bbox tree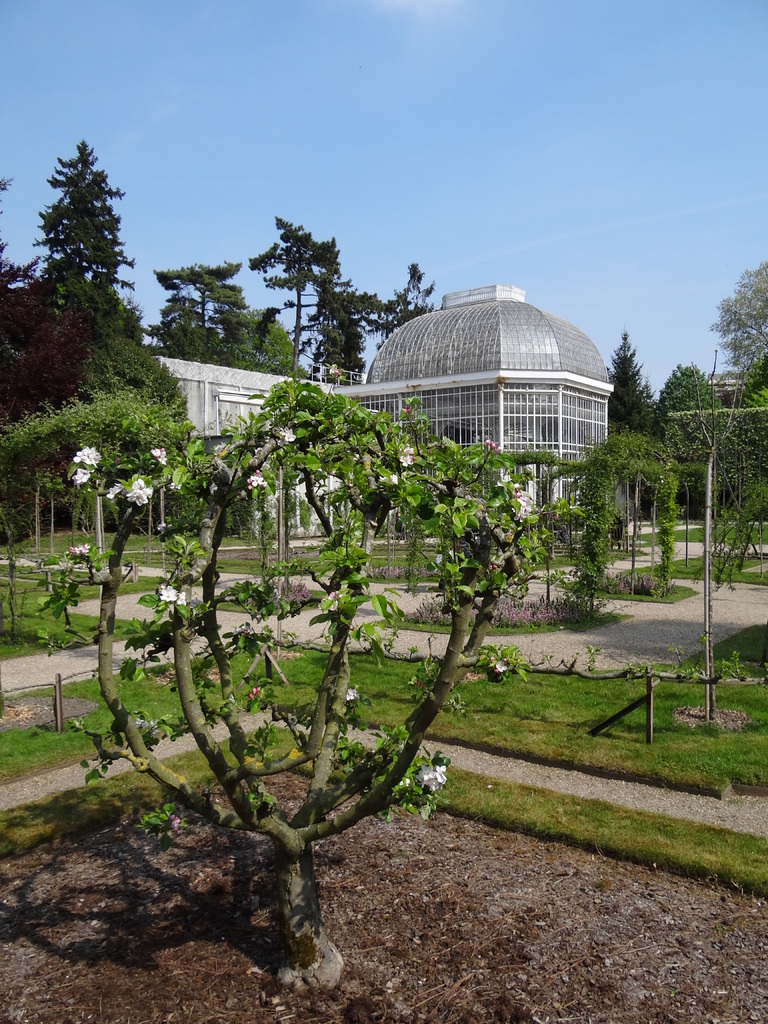
crop(256, 221, 342, 374)
